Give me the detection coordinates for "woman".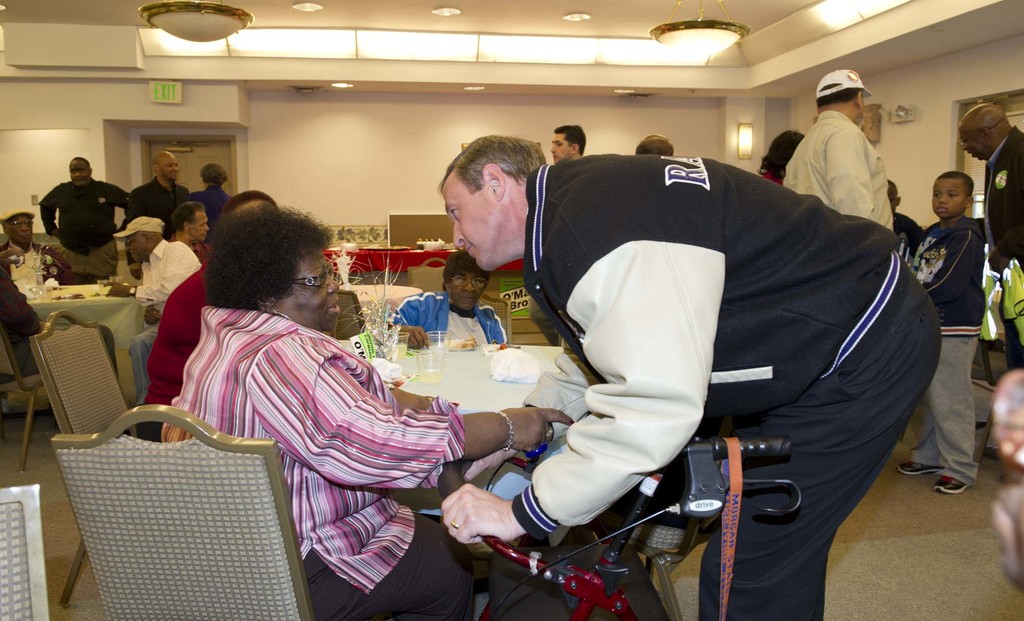
x1=169 y1=184 x2=537 y2=602.
